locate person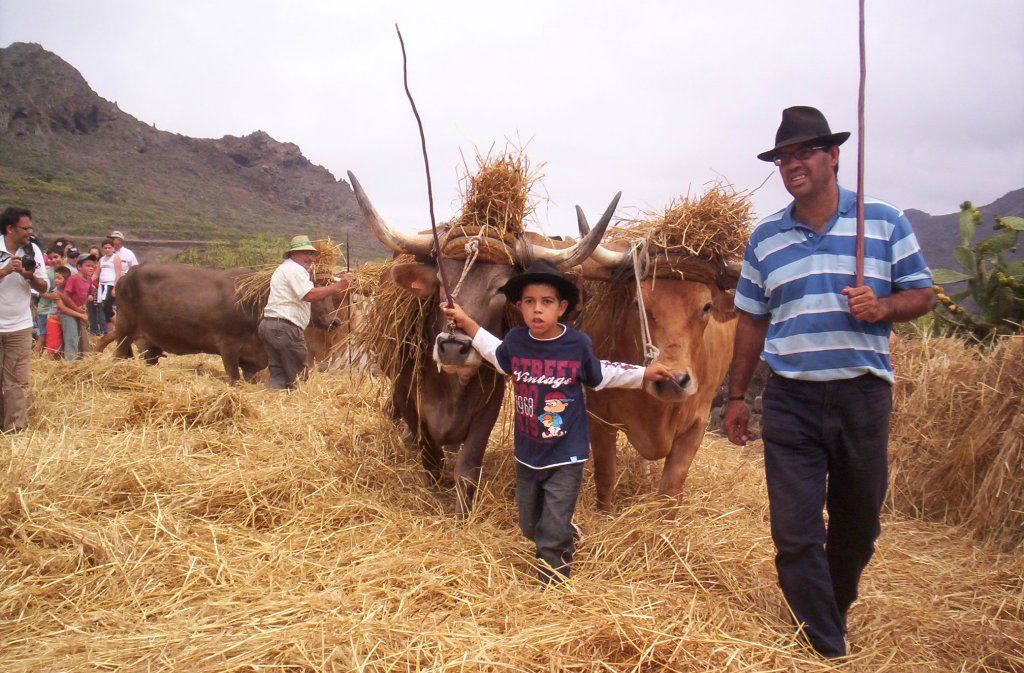
BBox(495, 247, 607, 582)
